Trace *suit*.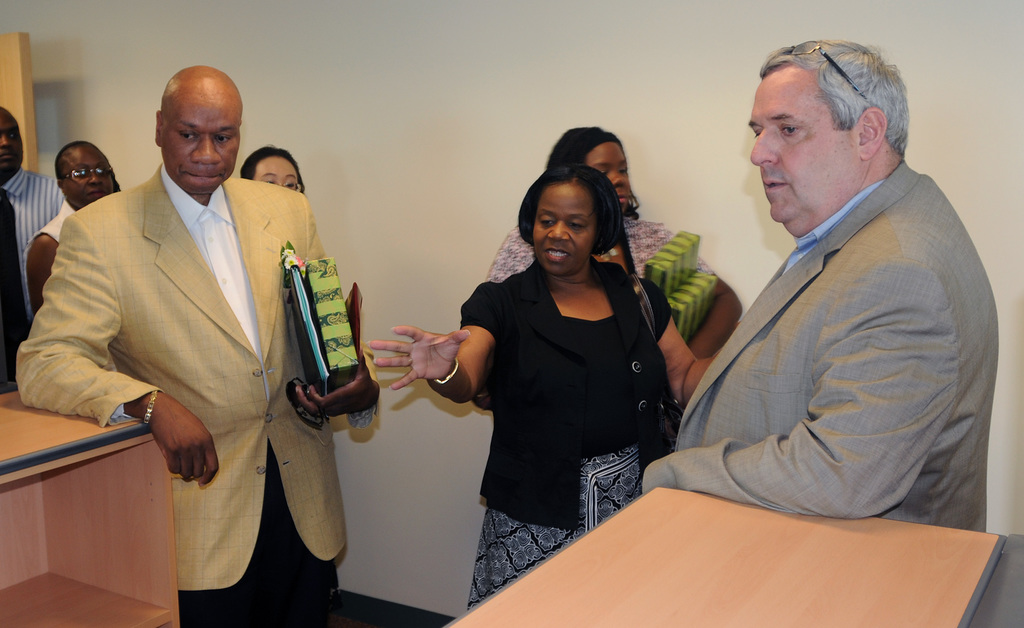
Traced to [39,90,341,602].
